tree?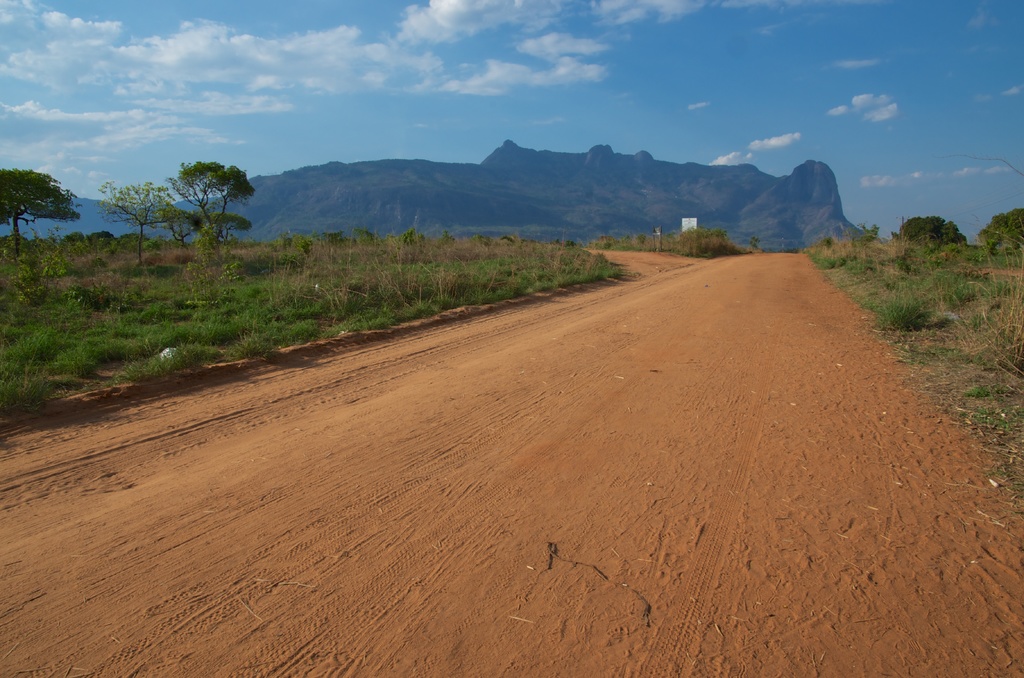
{"left": 494, "top": 234, "right": 506, "bottom": 250}
